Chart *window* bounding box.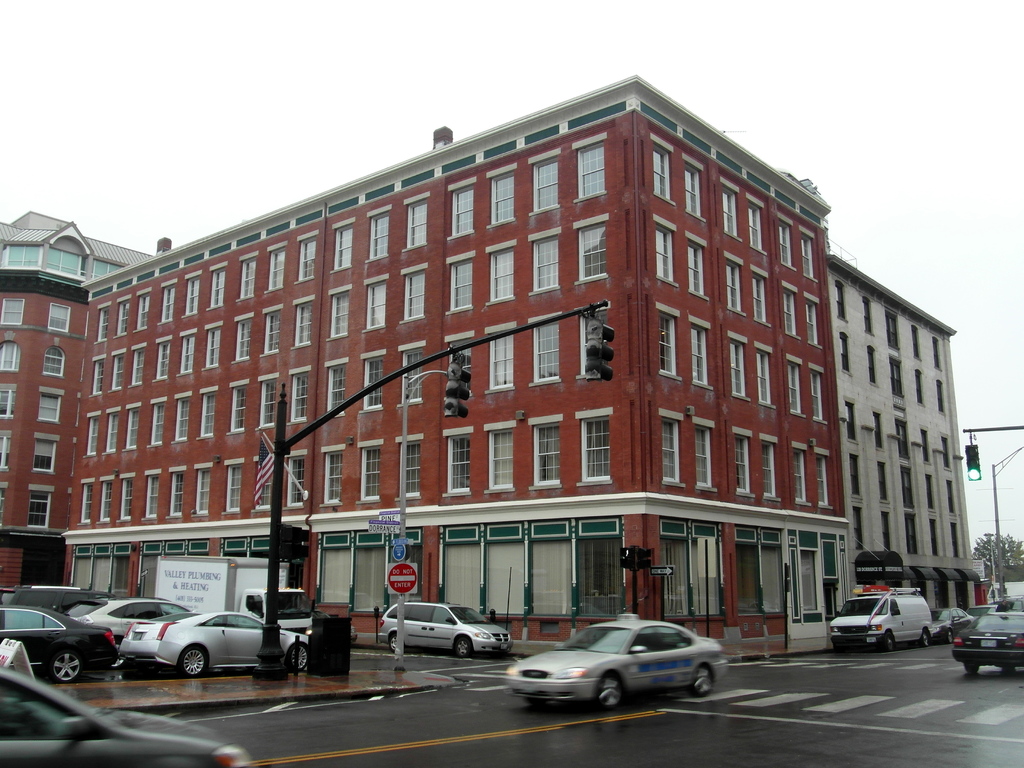
Charted: (left=114, top=604, right=188, bottom=617).
